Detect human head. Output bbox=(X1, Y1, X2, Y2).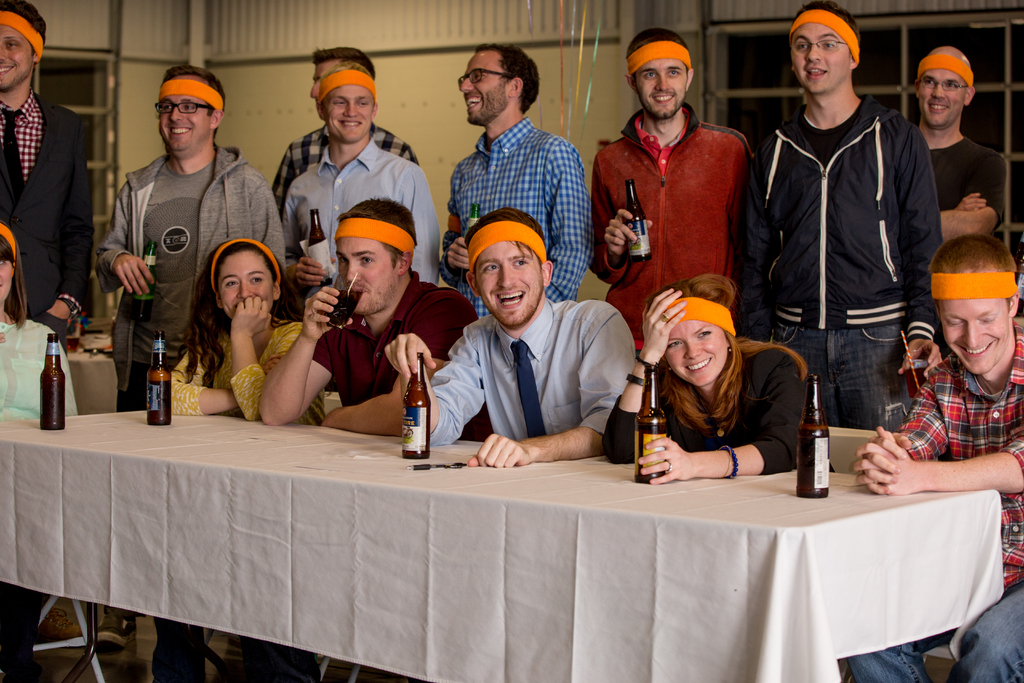
bbox=(313, 60, 383, 145).
